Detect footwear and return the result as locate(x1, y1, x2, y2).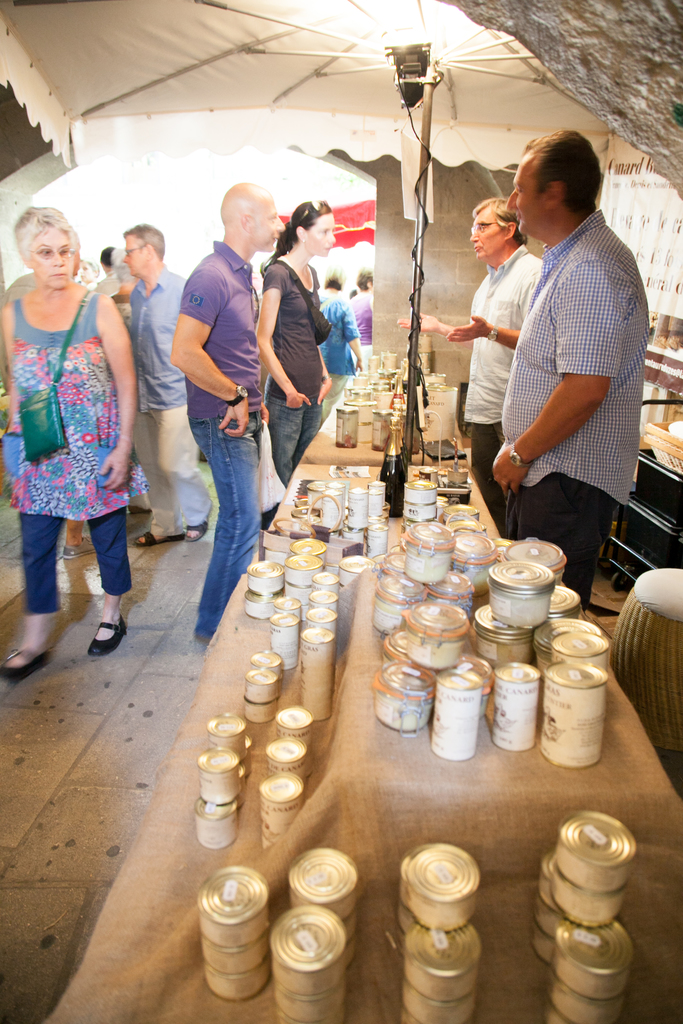
locate(0, 646, 45, 676).
